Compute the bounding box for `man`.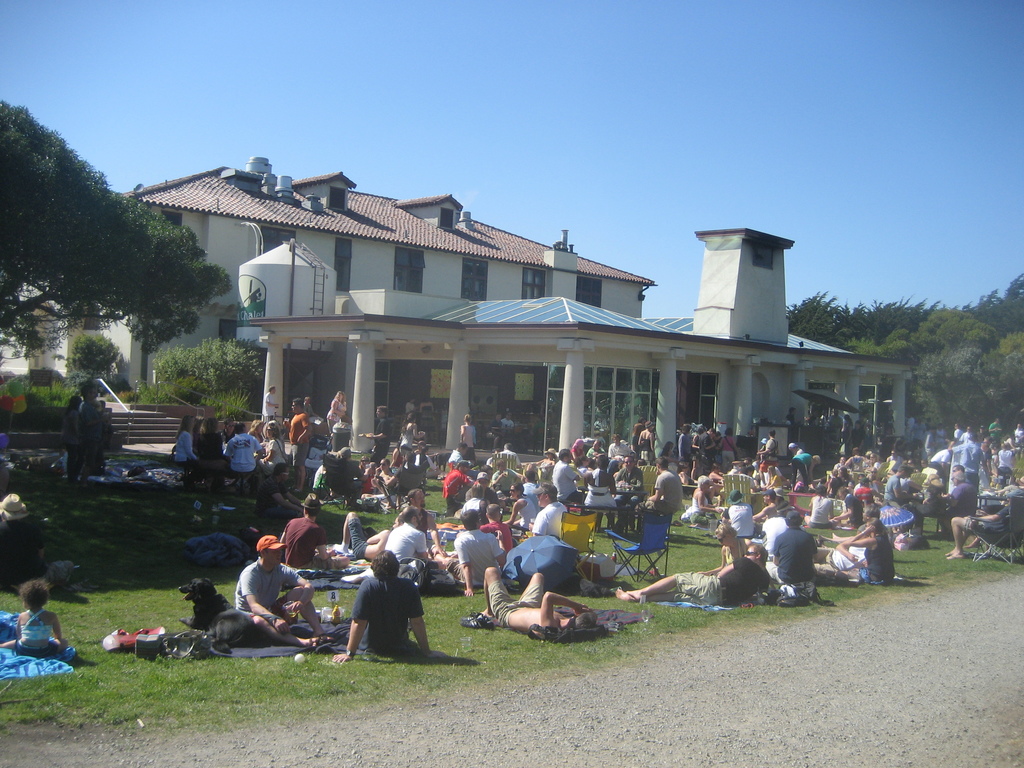
box(947, 435, 990, 492).
